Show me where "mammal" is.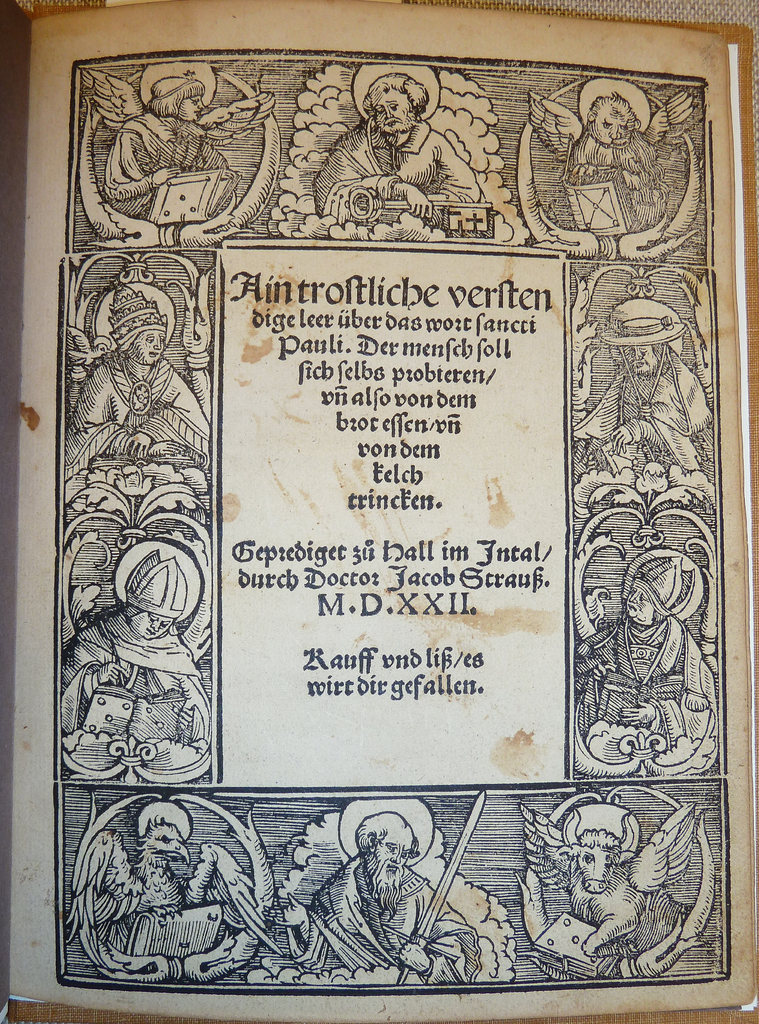
"mammal" is at [292,89,496,217].
